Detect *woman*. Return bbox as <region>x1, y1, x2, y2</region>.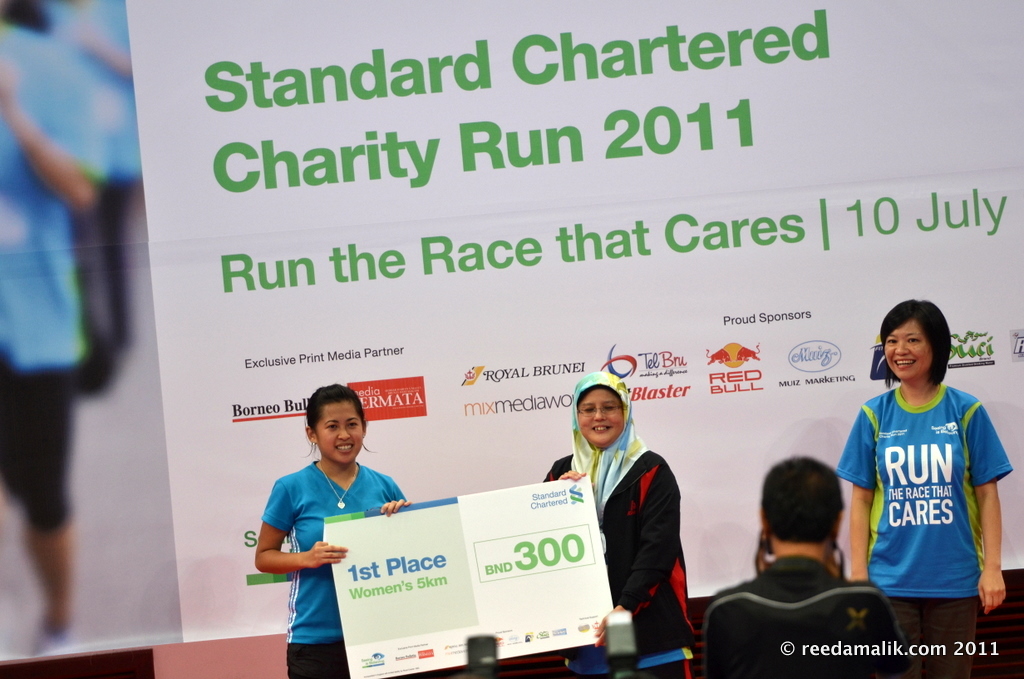
<region>829, 296, 1016, 678</region>.
